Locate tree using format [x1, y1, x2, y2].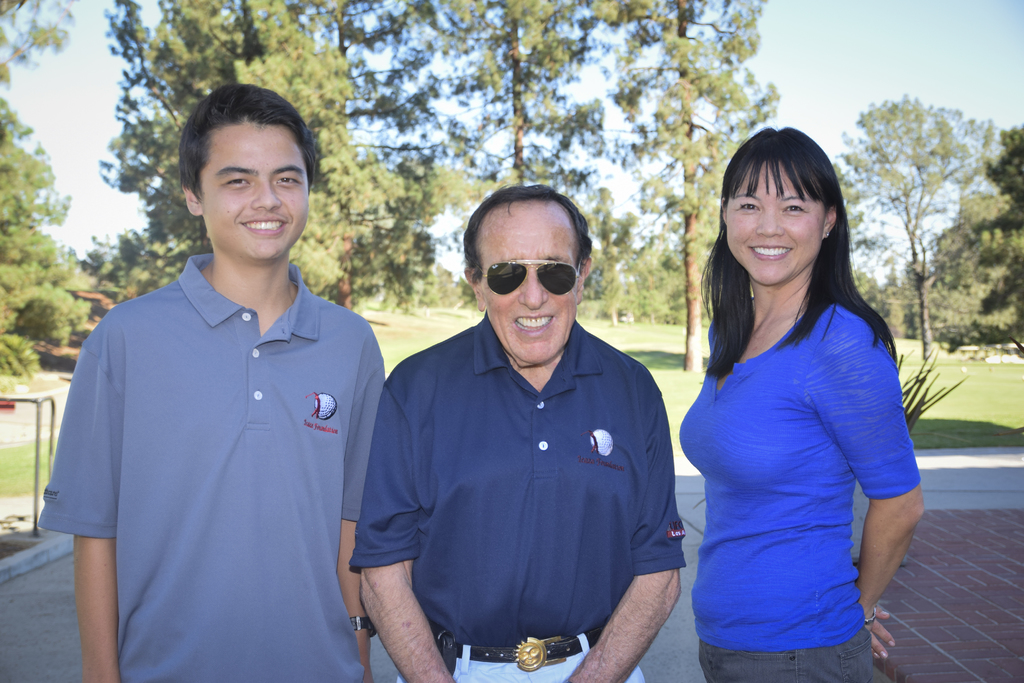
[939, 124, 1023, 345].
